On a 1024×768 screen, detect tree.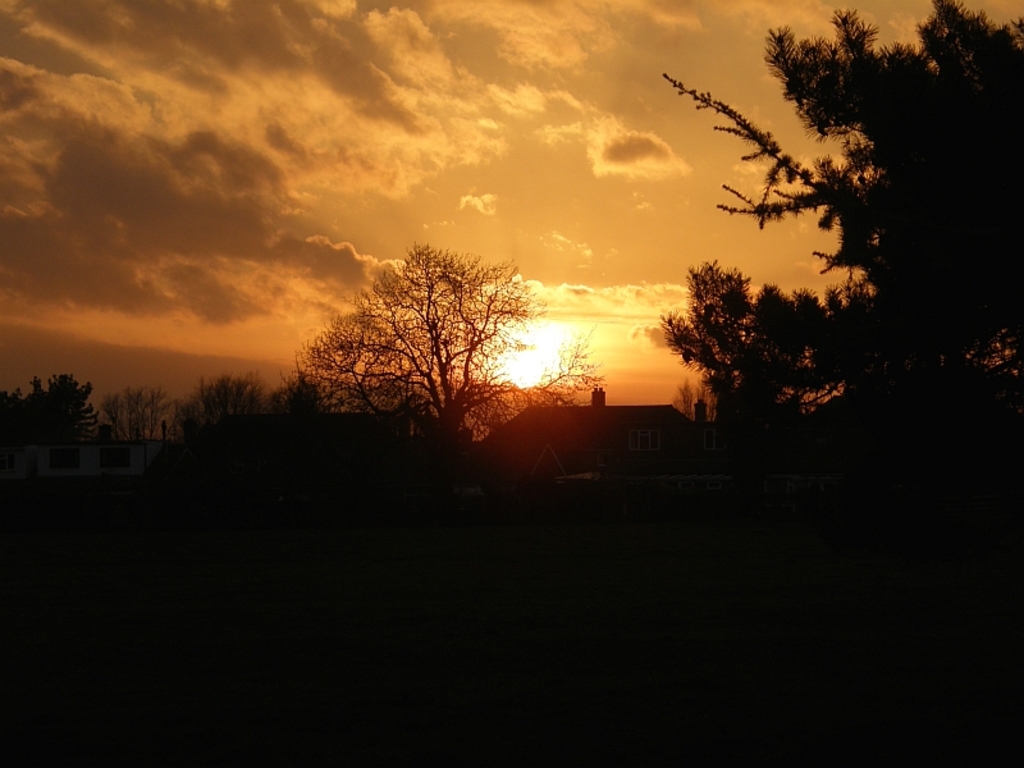
select_region(659, 257, 846, 434).
